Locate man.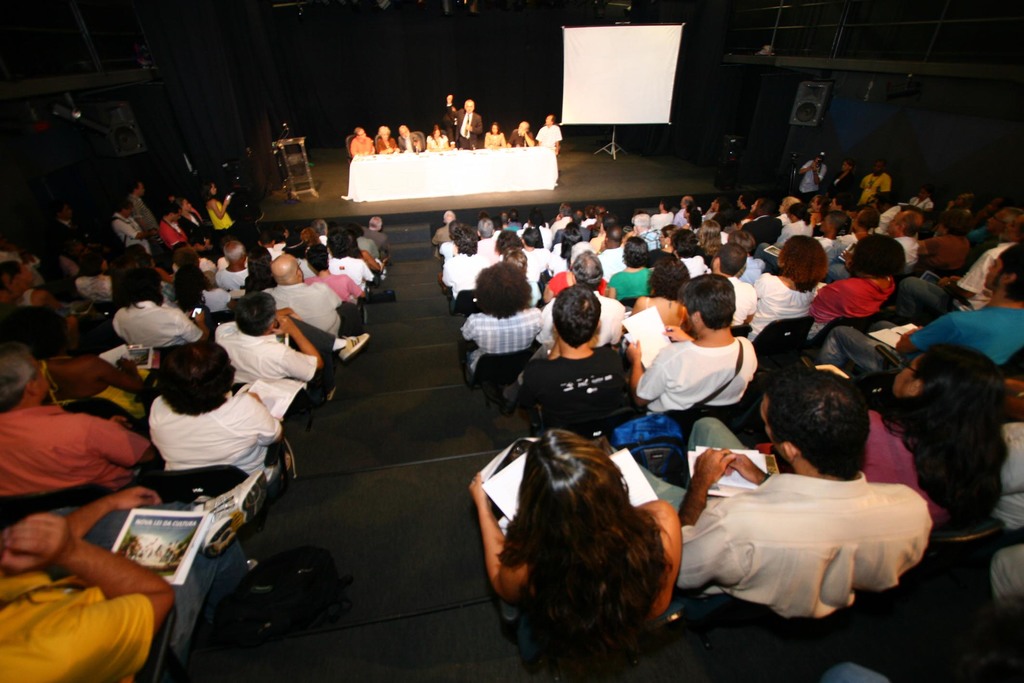
Bounding box: detection(508, 118, 536, 150).
